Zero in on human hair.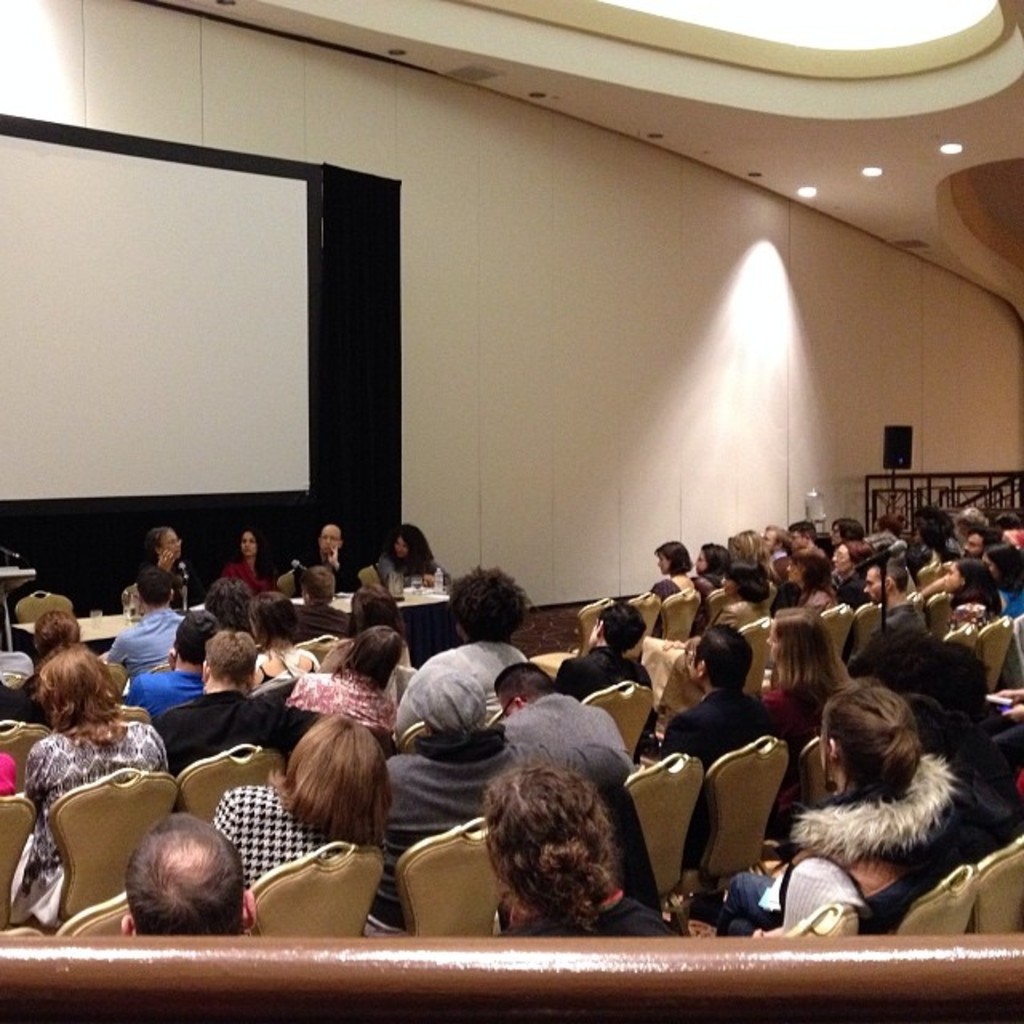
Zeroed in: 909/504/955/554.
